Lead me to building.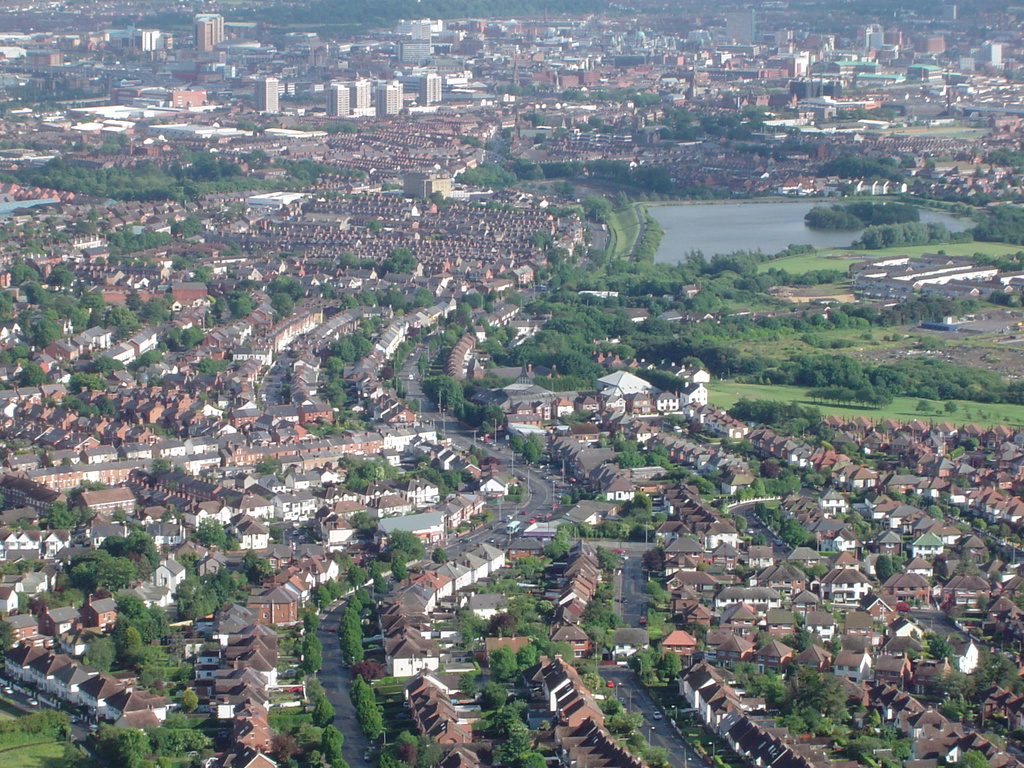
Lead to 189,8,230,61.
